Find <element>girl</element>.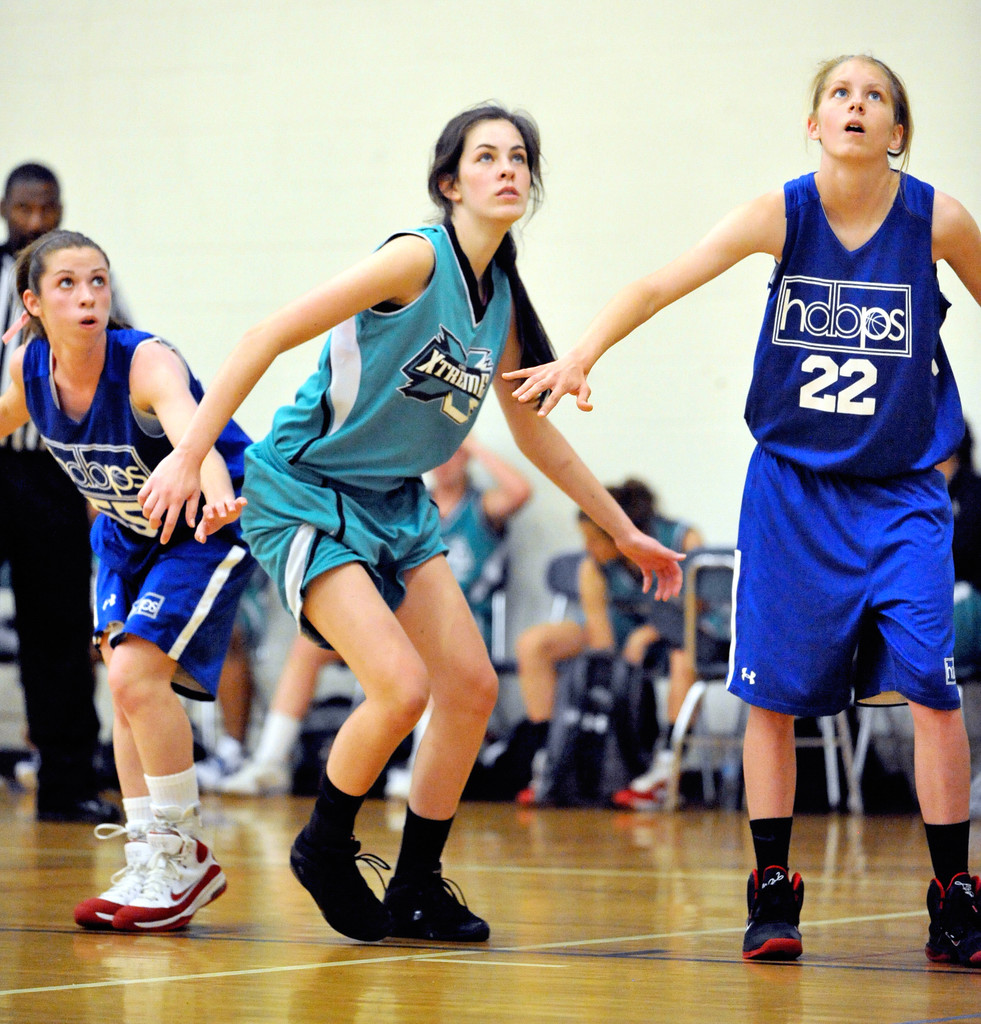
locate(0, 229, 253, 927).
